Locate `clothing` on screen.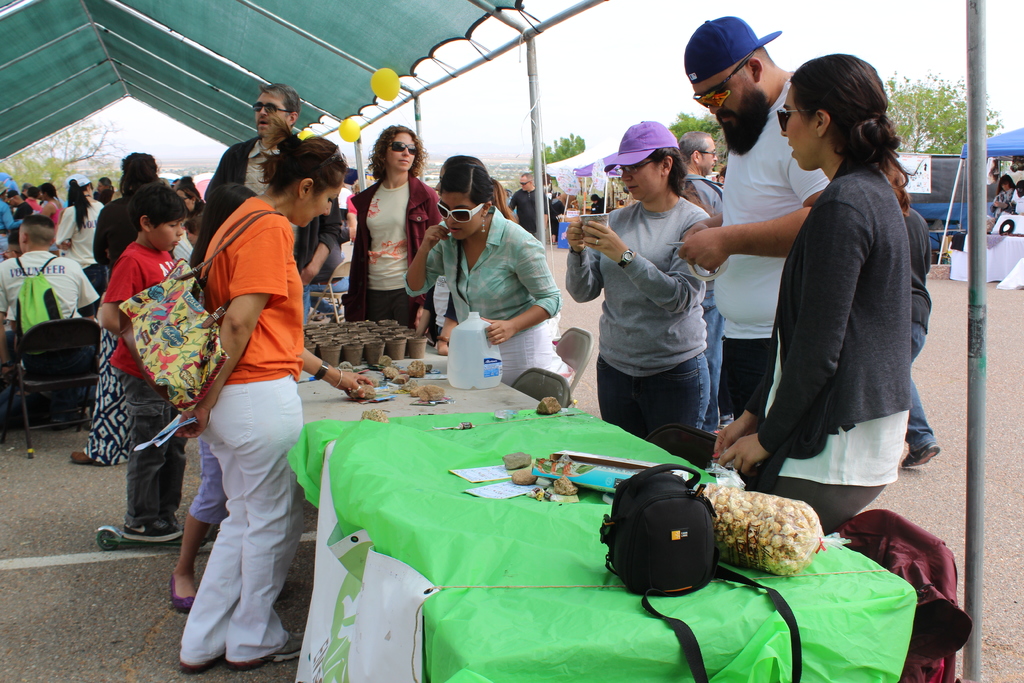
On screen at <bbox>184, 197, 304, 662</bbox>.
